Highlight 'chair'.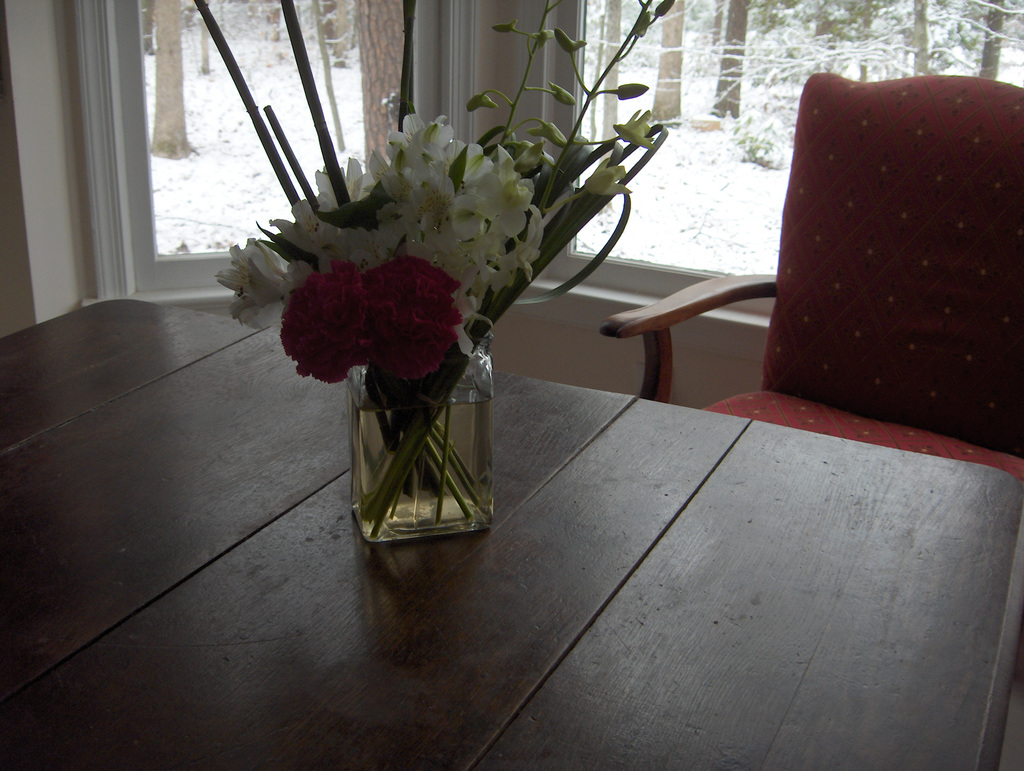
Highlighted region: {"x1": 600, "y1": 68, "x2": 1023, "y2": 487}.
